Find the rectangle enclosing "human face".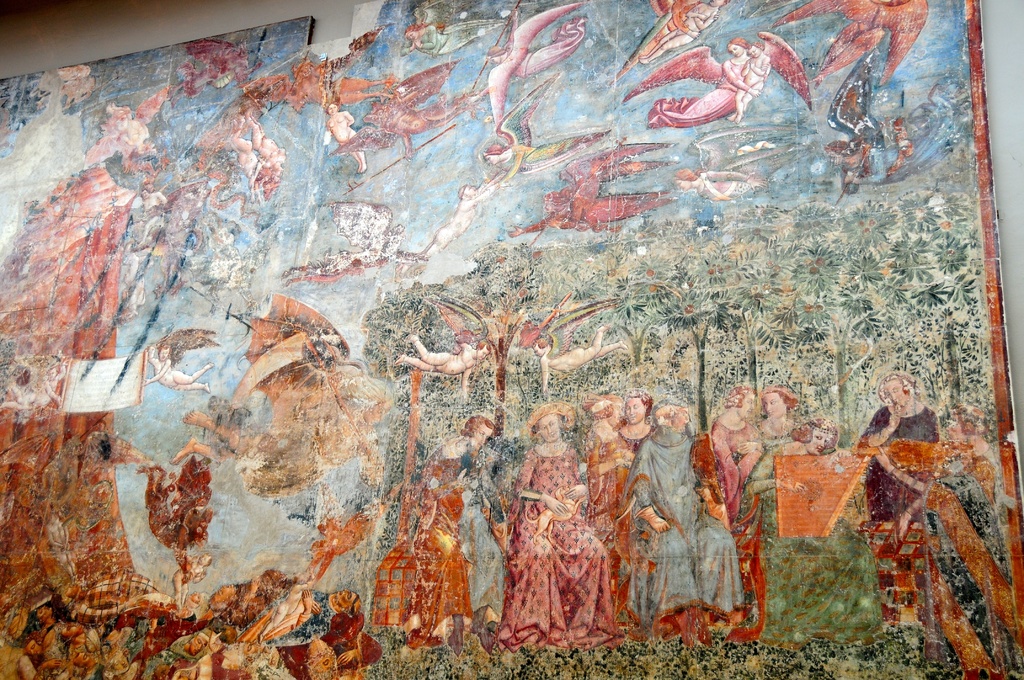
rect(628, 400, 645, 425).
